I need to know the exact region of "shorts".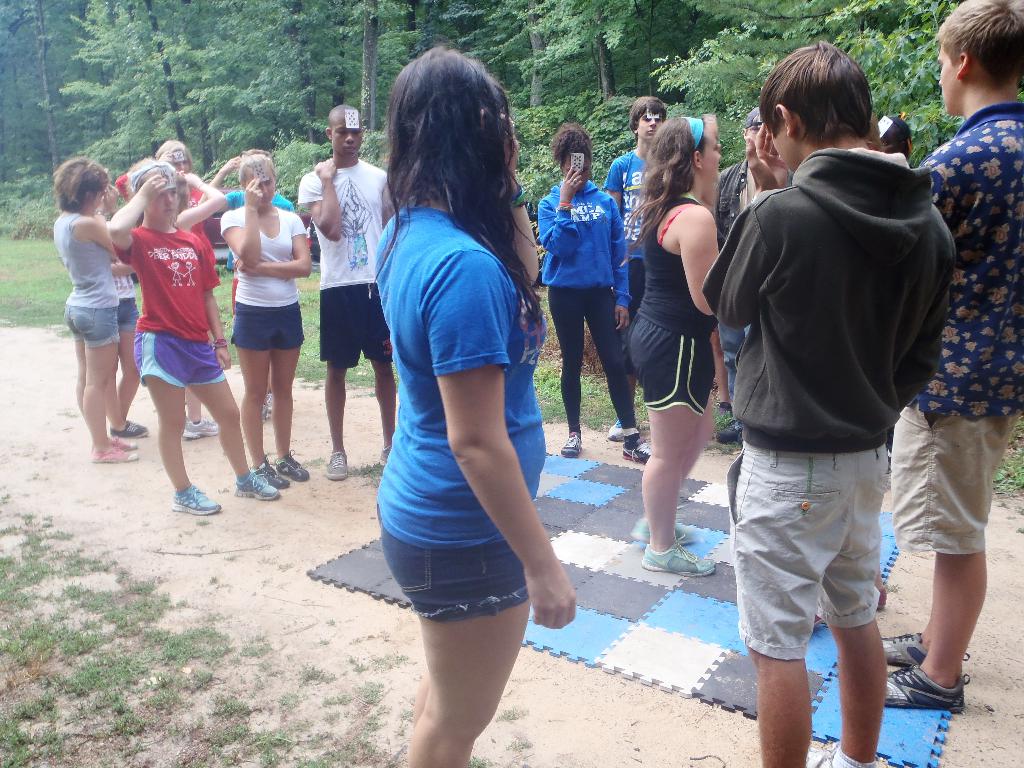
Region: <bbox>372, 503, 528, 623</bbox>.
